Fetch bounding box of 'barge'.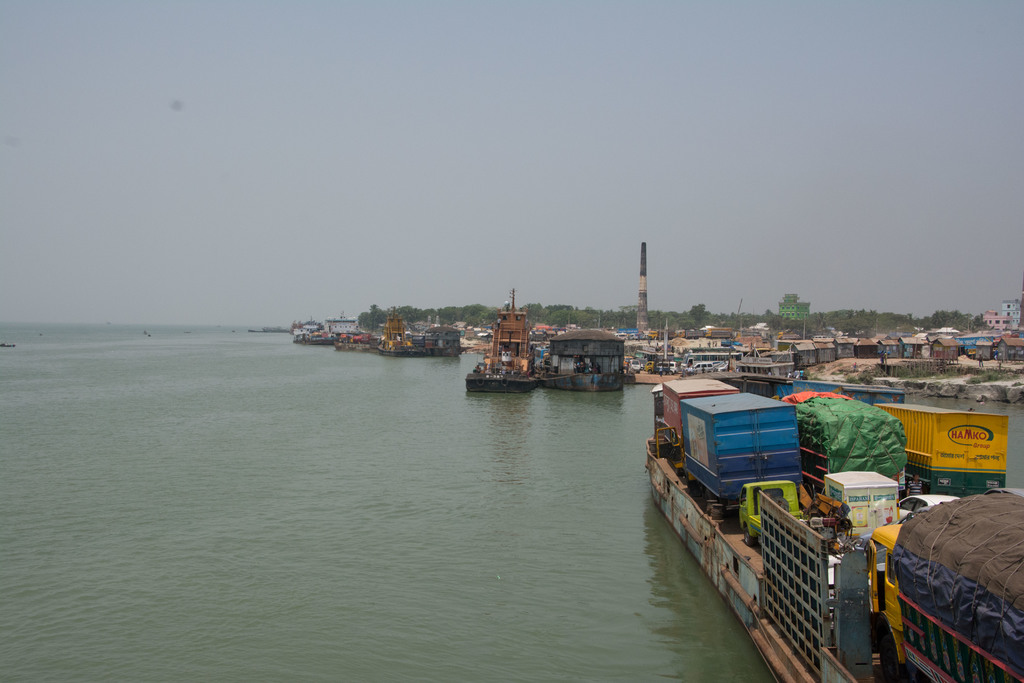
Bbox: 296/331/333/349.
